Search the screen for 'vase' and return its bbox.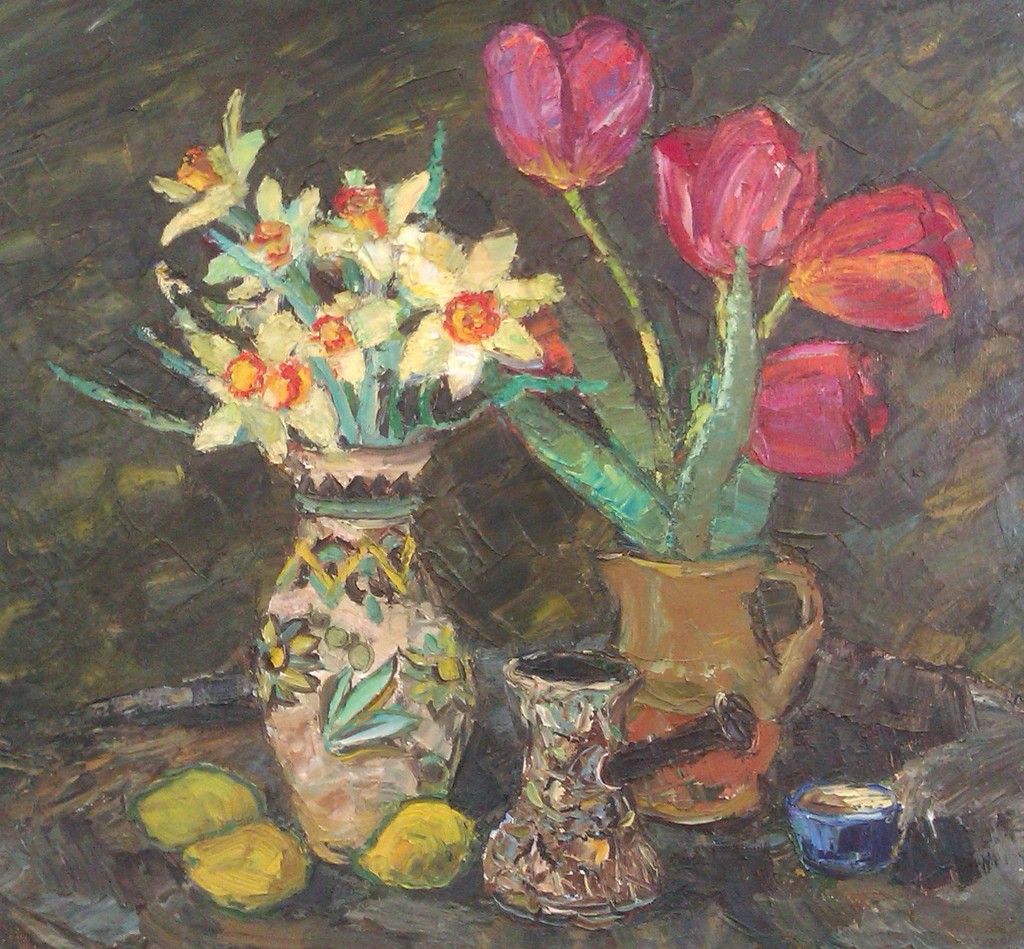
Found: (586,549,823,822).
